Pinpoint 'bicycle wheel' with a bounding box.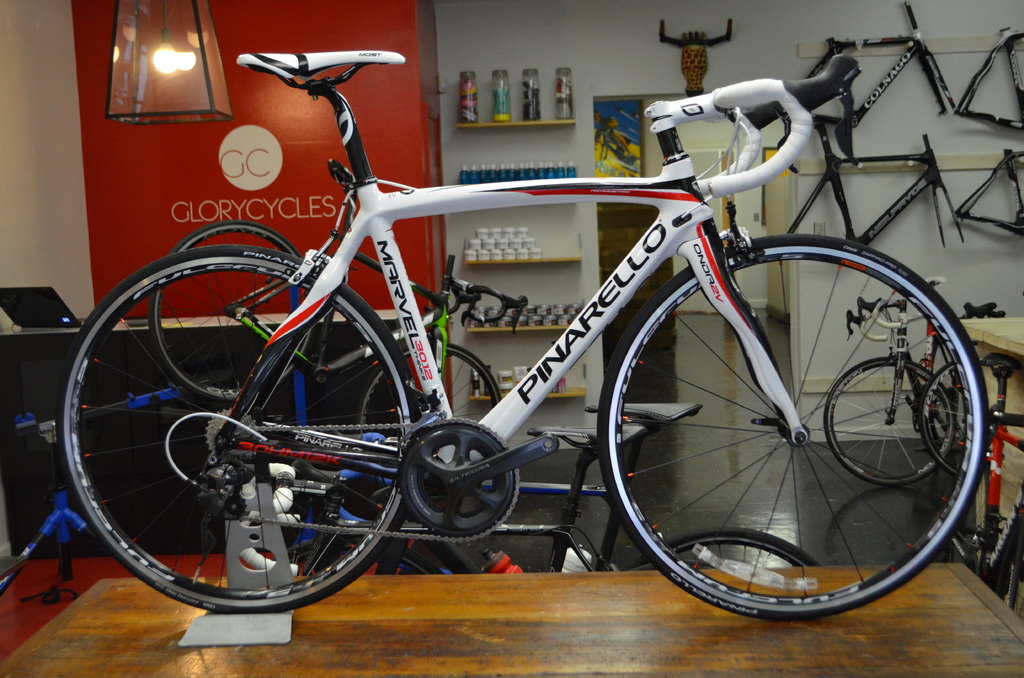
[362,343,502,447].
